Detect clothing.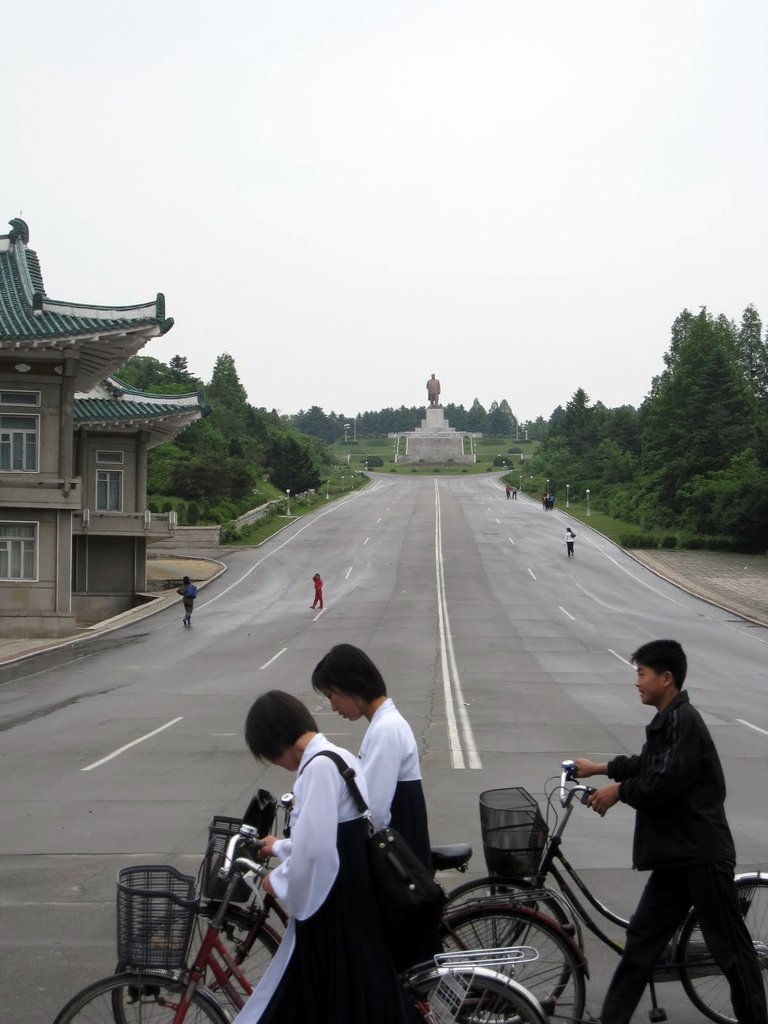
Detected at x1=425, y1=376, x2=441, y2=404.
